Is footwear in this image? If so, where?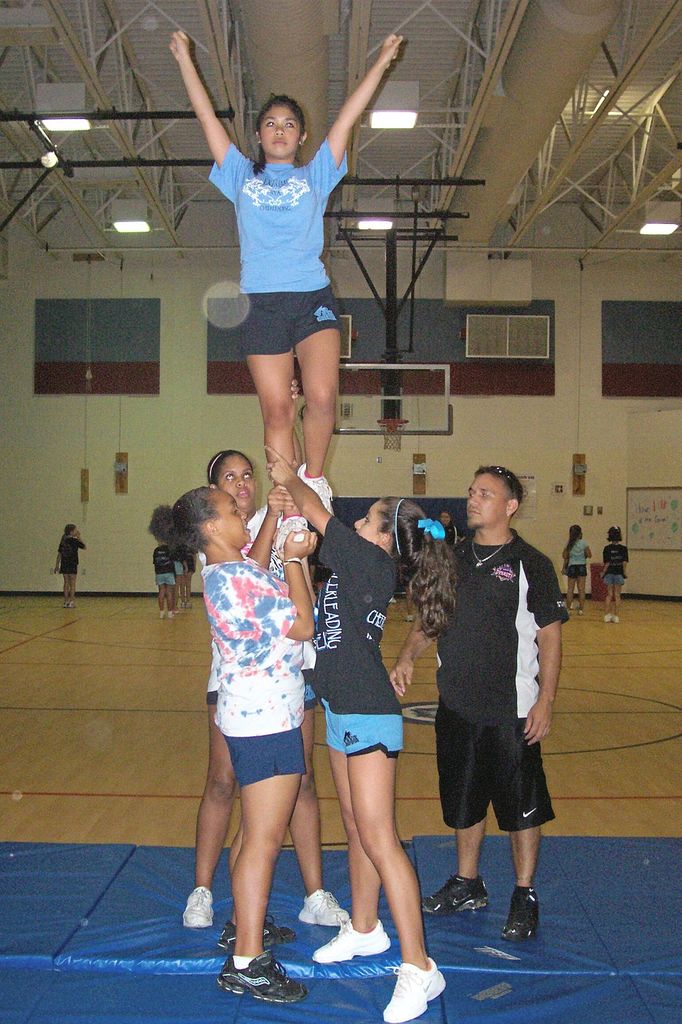
Yes, at [left=311, top=917, right=391, bottom=963].
